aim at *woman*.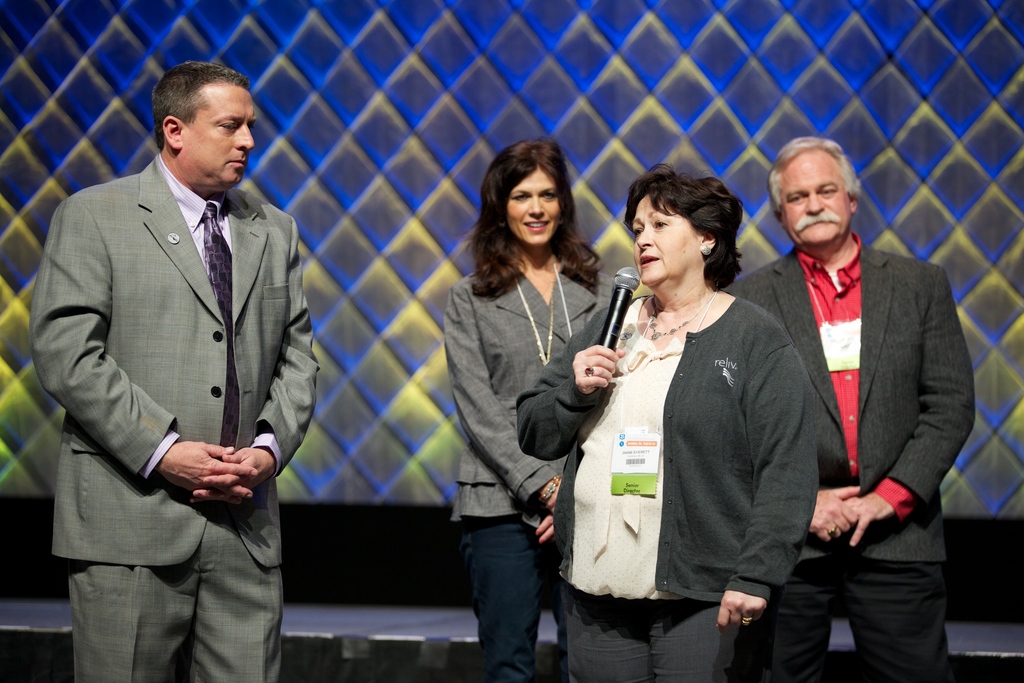
Aimed at x1=449, y1=142, x2=623, y2=682.
